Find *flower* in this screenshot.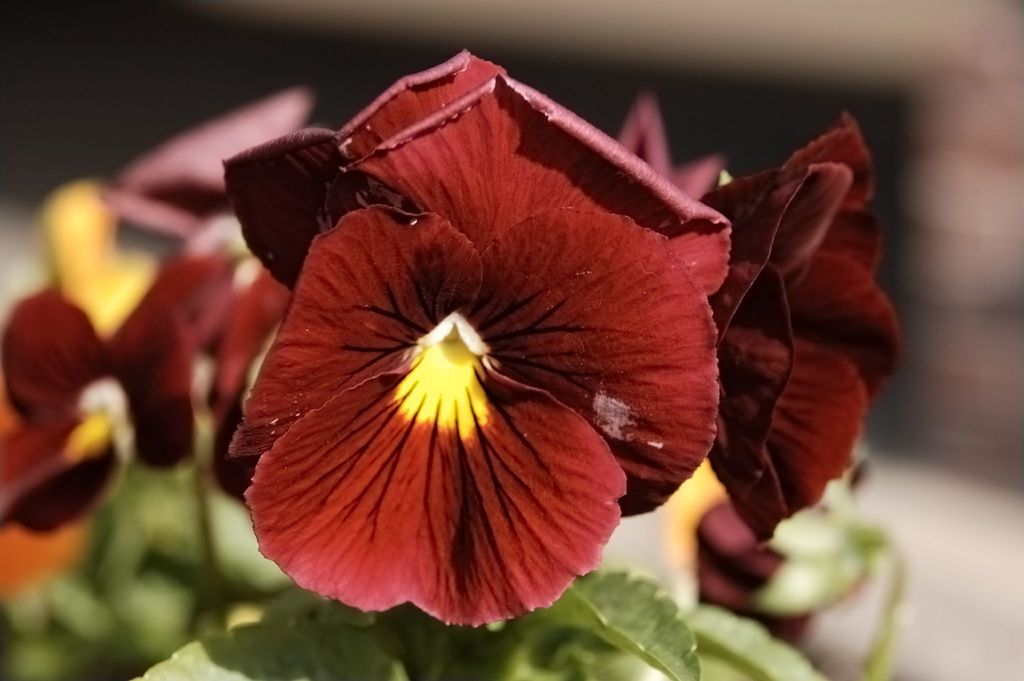
The bounding box for *flower* is crop(223, 46, 733, 621).
